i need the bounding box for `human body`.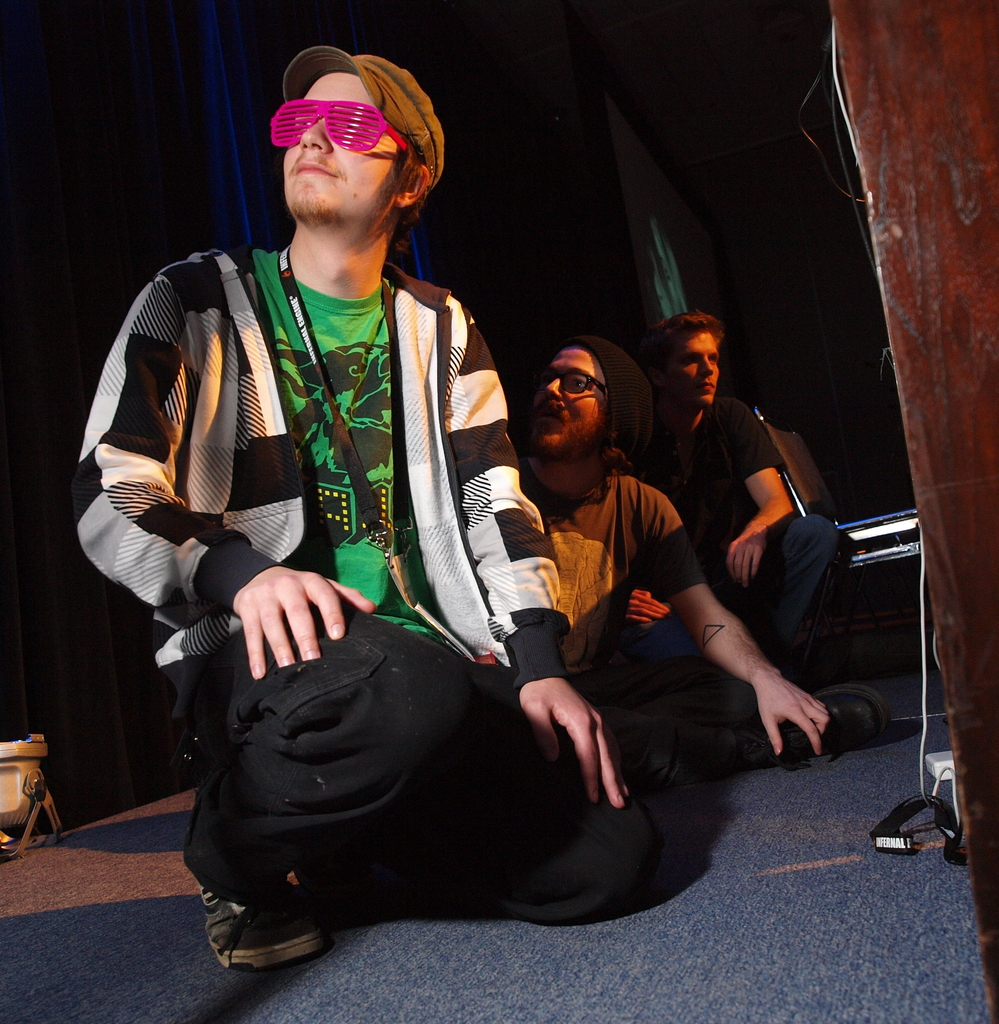
Here it is: box(621, 298, 903, 753).
